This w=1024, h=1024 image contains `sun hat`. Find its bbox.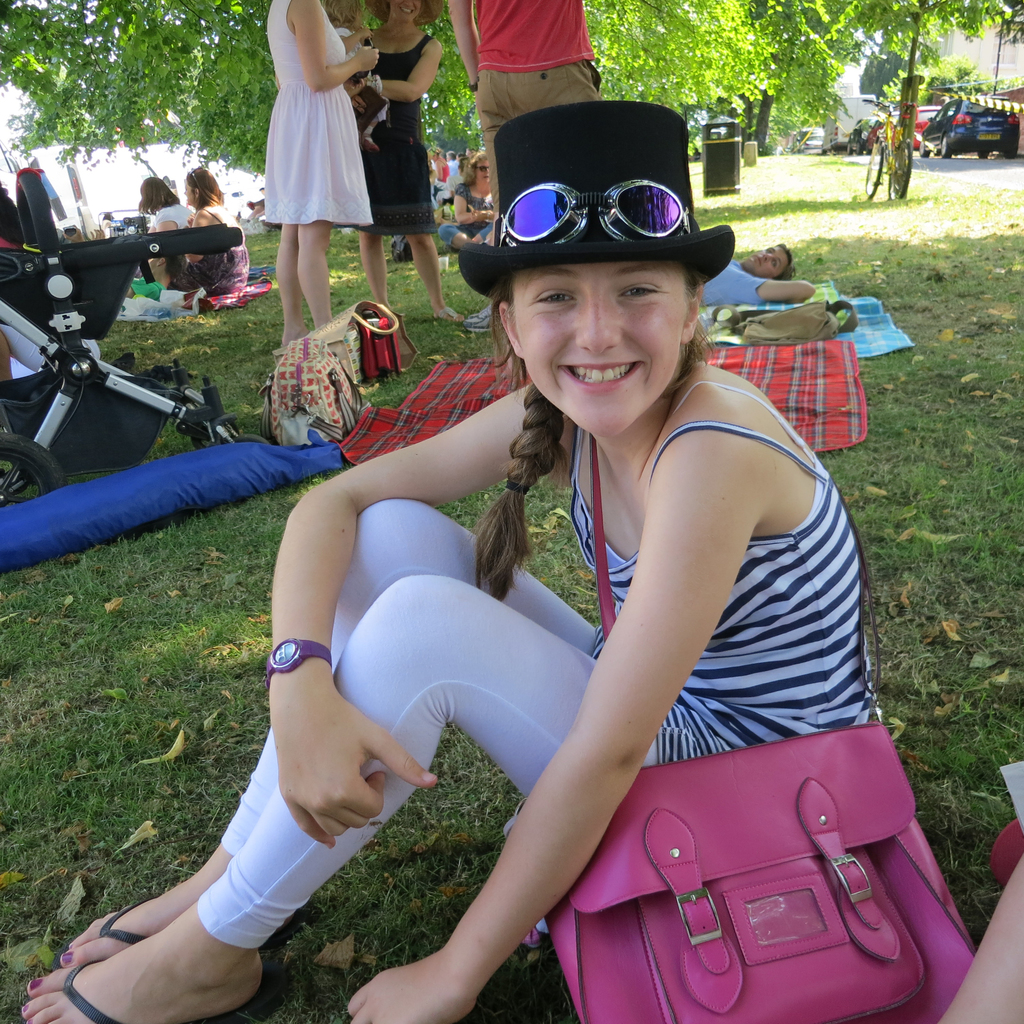
(447,92,727,302).
